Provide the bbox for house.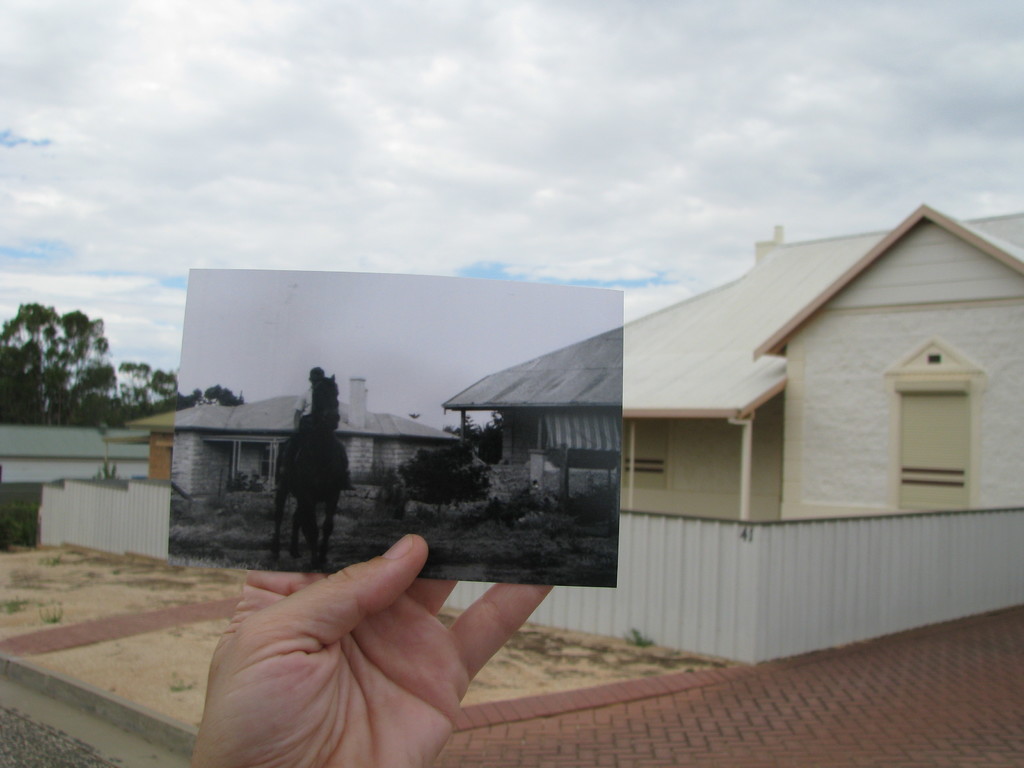
l=619, t=197, r=1023, b=522.
